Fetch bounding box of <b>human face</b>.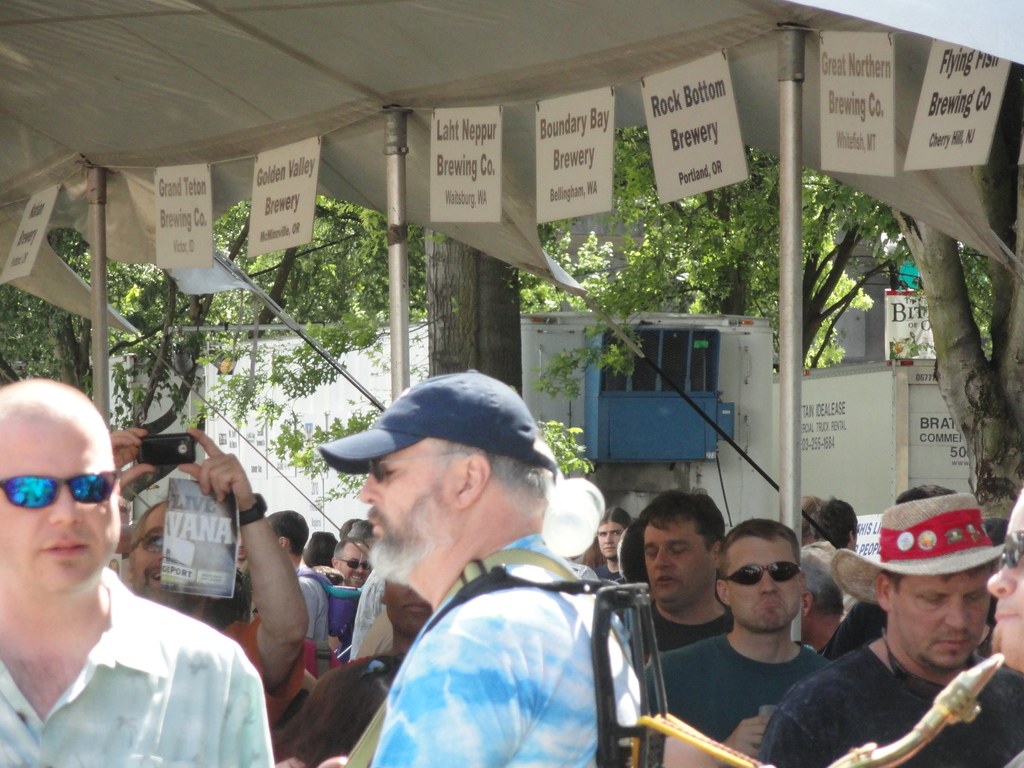
Bbox: (898, 573, 989, 669).
